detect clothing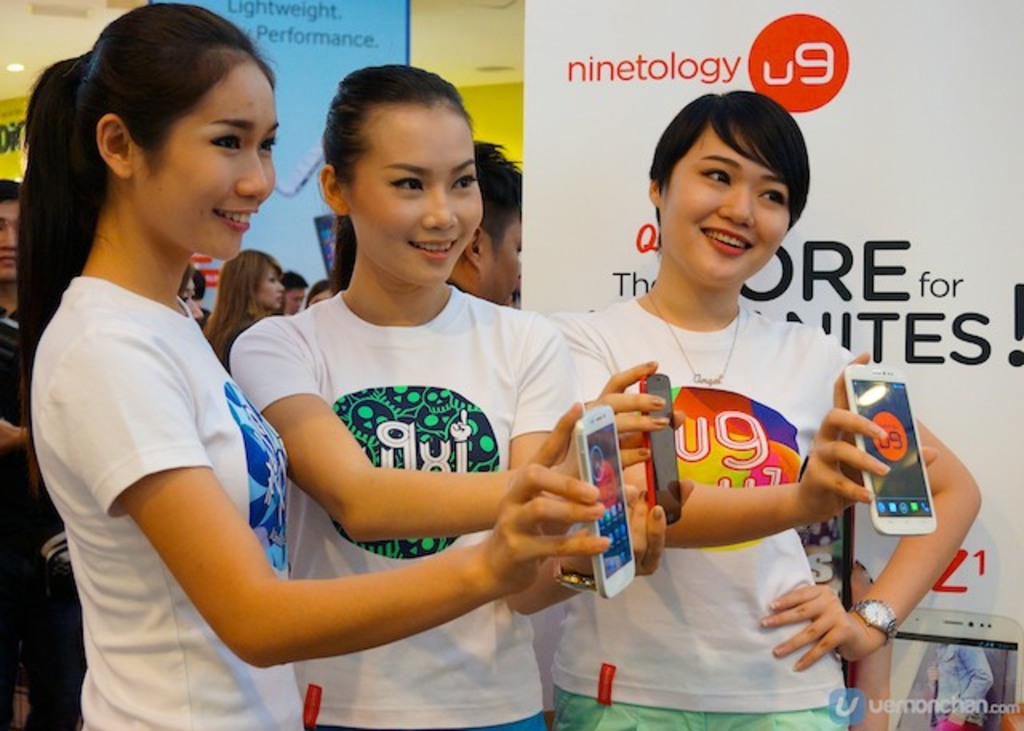
<bbox>0, 301, 85, 728</bbox>
